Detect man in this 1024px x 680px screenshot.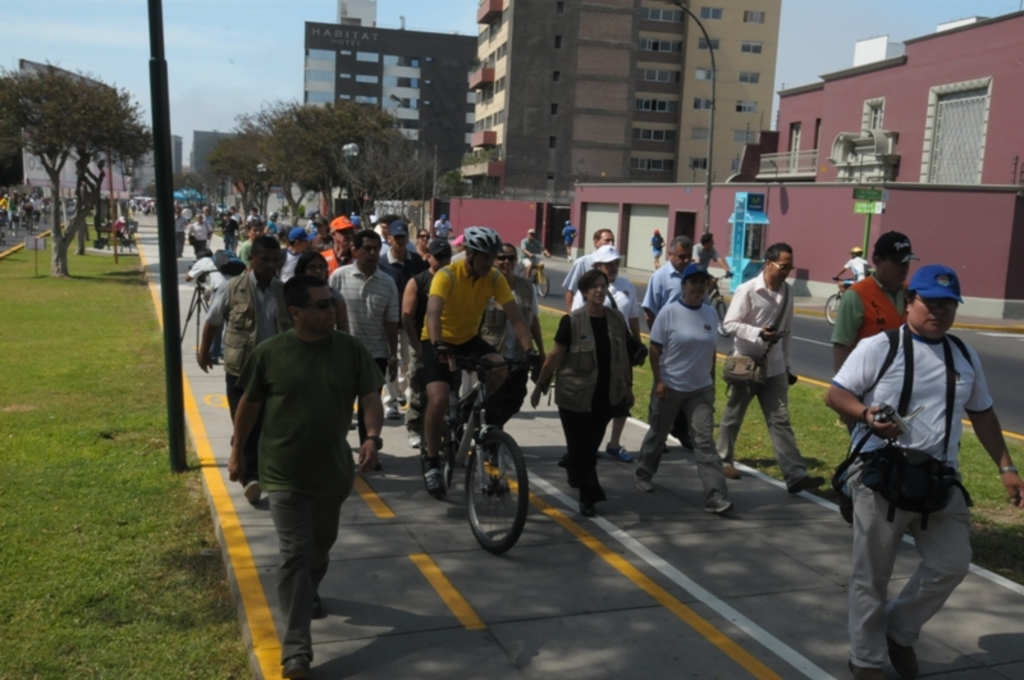
Detection: 831:233:920:524.
